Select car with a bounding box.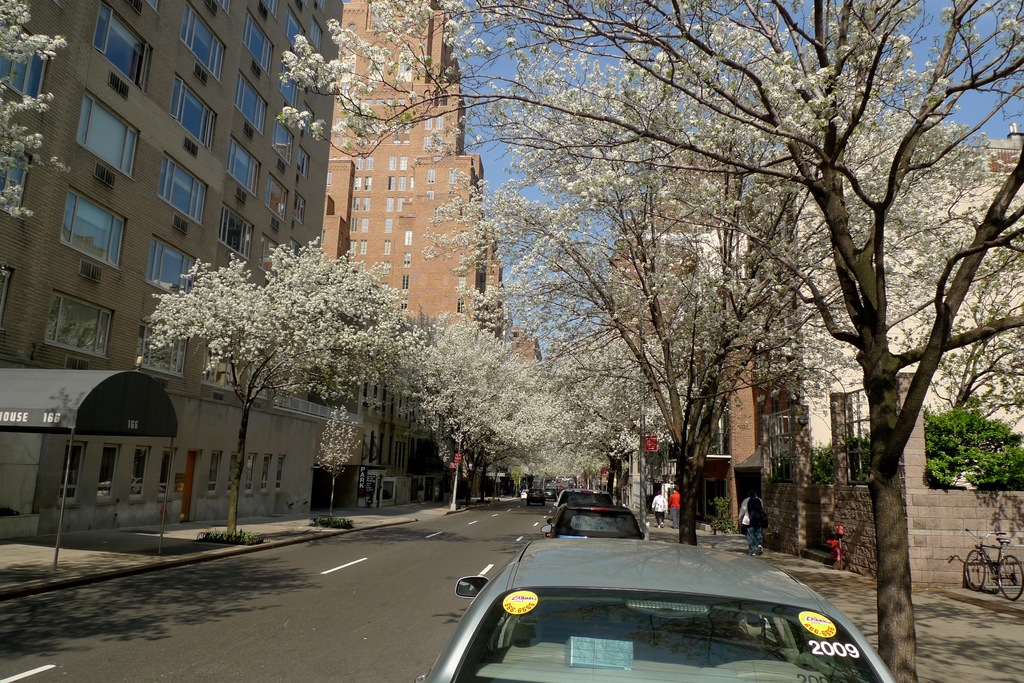
BBox(423, 529, 894, 682).
